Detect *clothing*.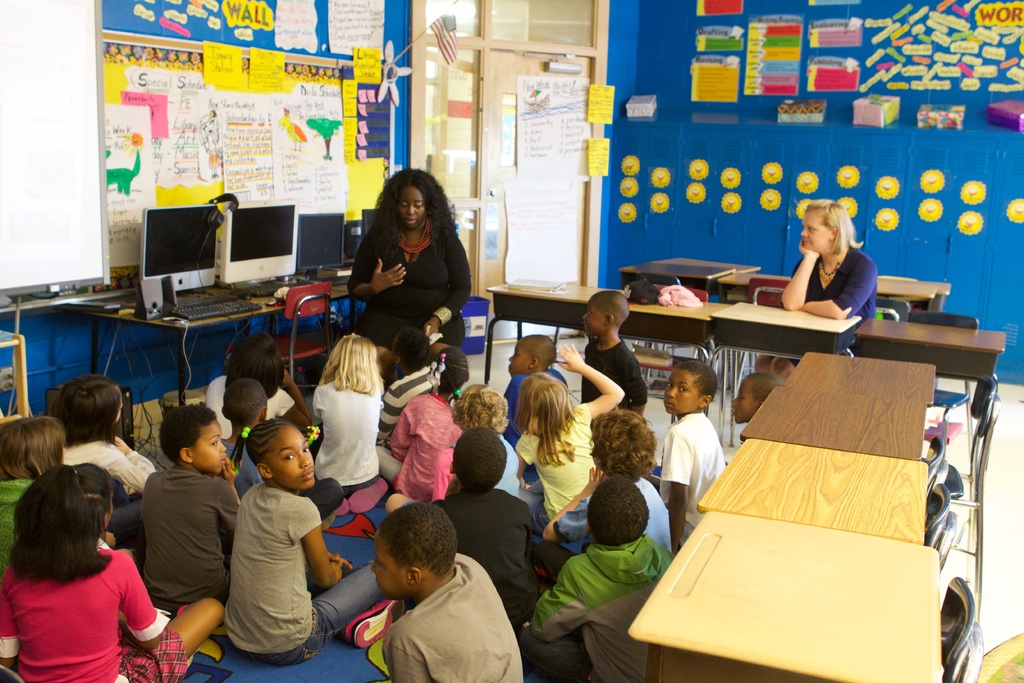
Detected at bbox(368, 550, 539, 682).
